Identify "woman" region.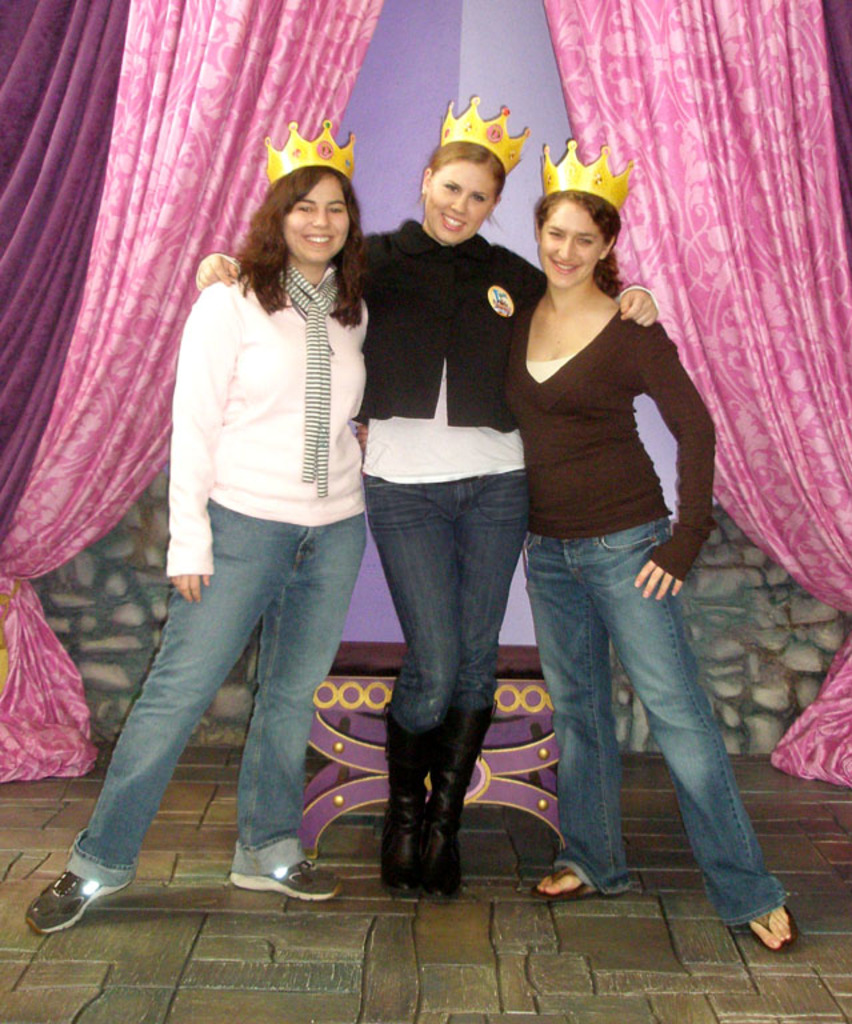
Region: {"left": 23, "top": 124, "right": 383, "bottom": 935}.
